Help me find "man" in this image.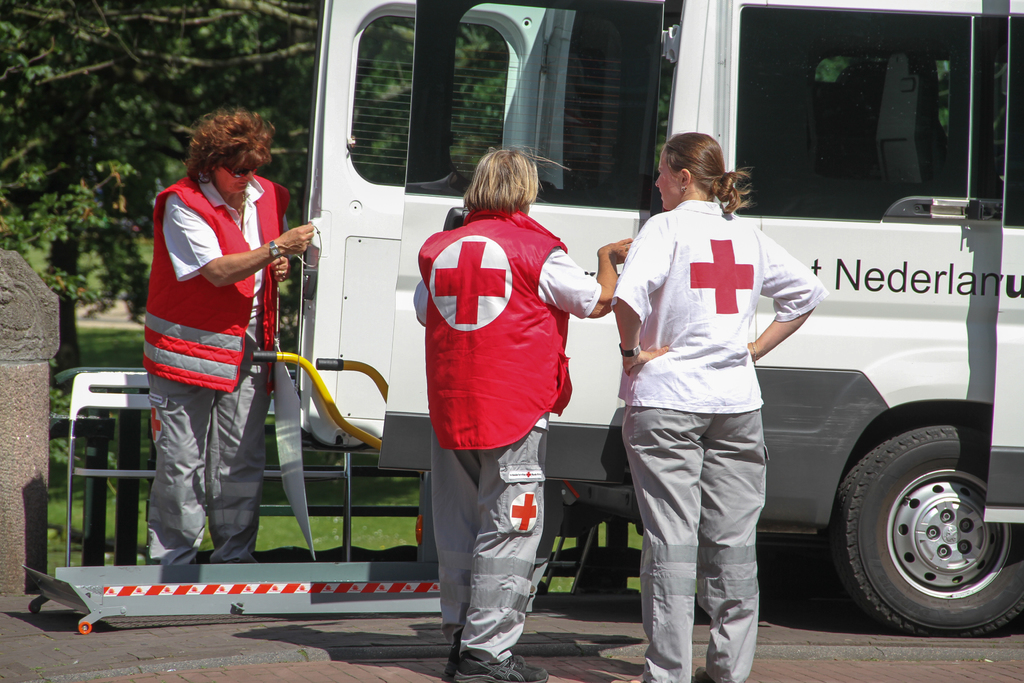
Found it: locate(129, 114, 346, 576).
